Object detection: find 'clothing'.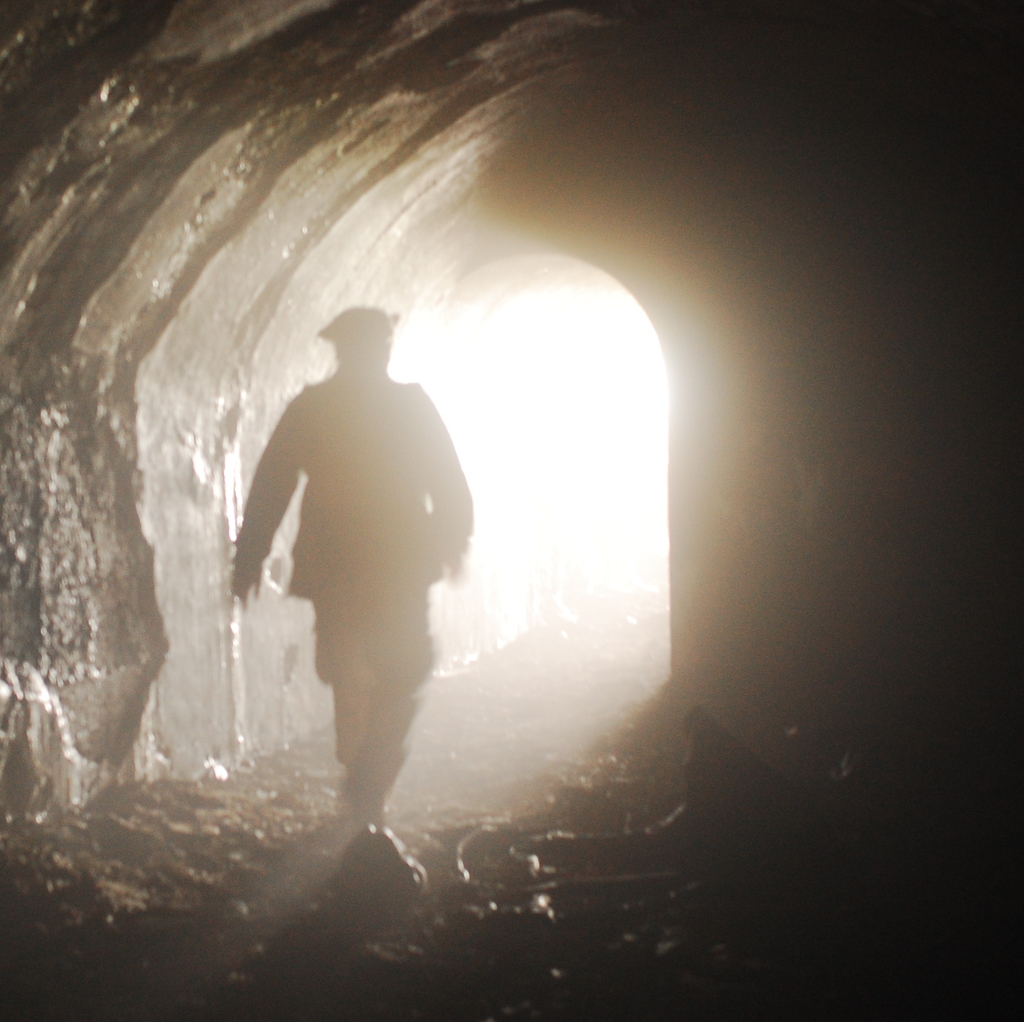
crop(237, 364, 474, 808).
